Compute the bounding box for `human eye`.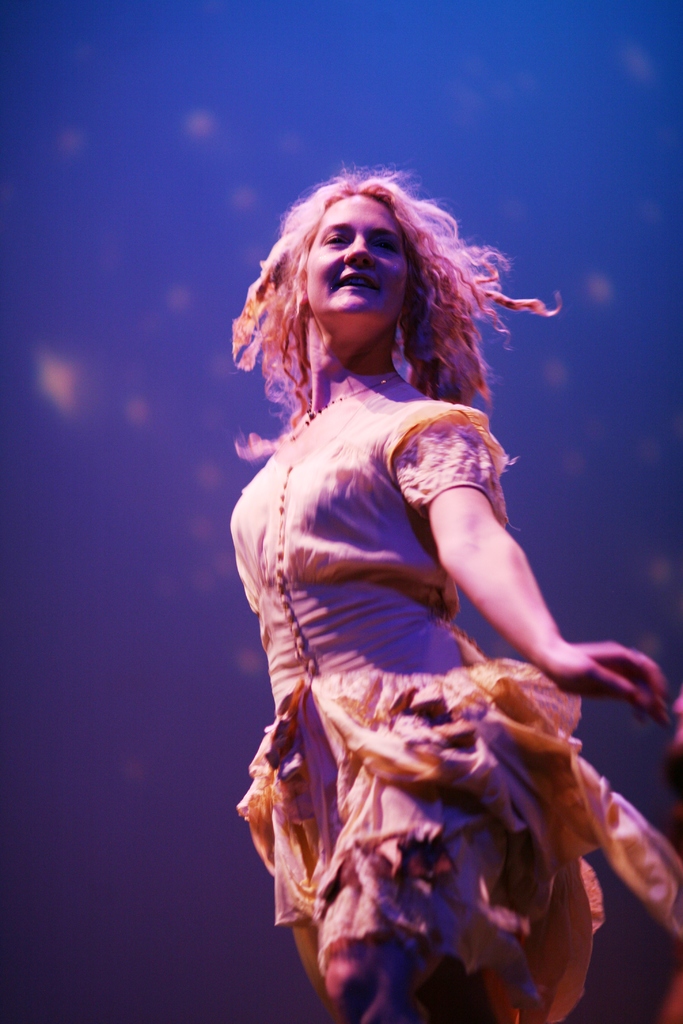
BBox(369, 233, 399, 254).
